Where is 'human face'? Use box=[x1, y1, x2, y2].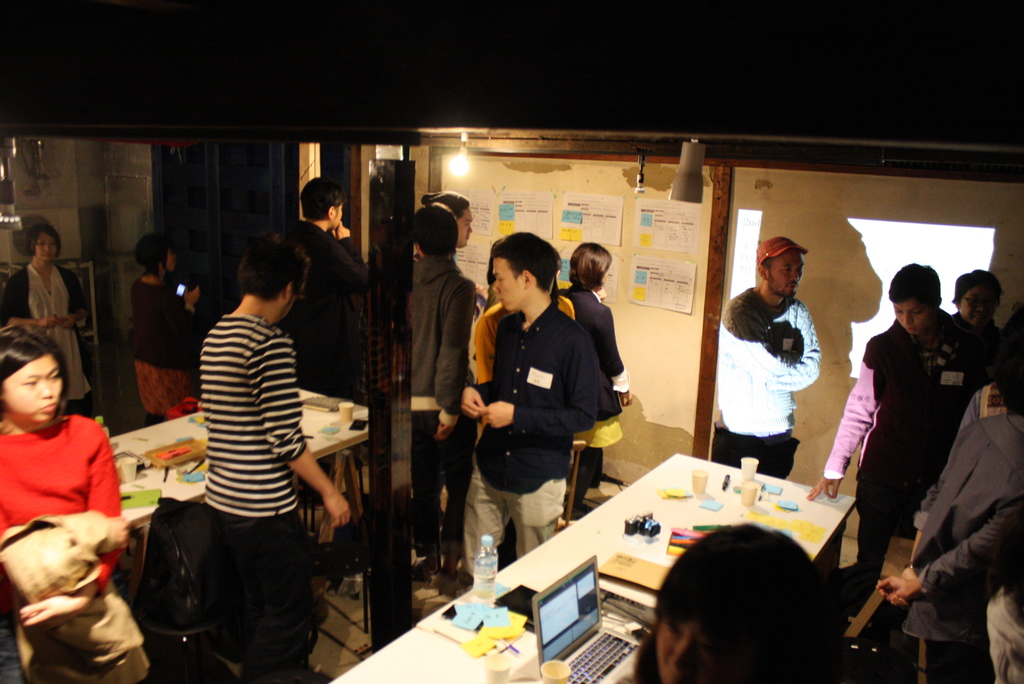
box=[961, 285, 998, 325].
